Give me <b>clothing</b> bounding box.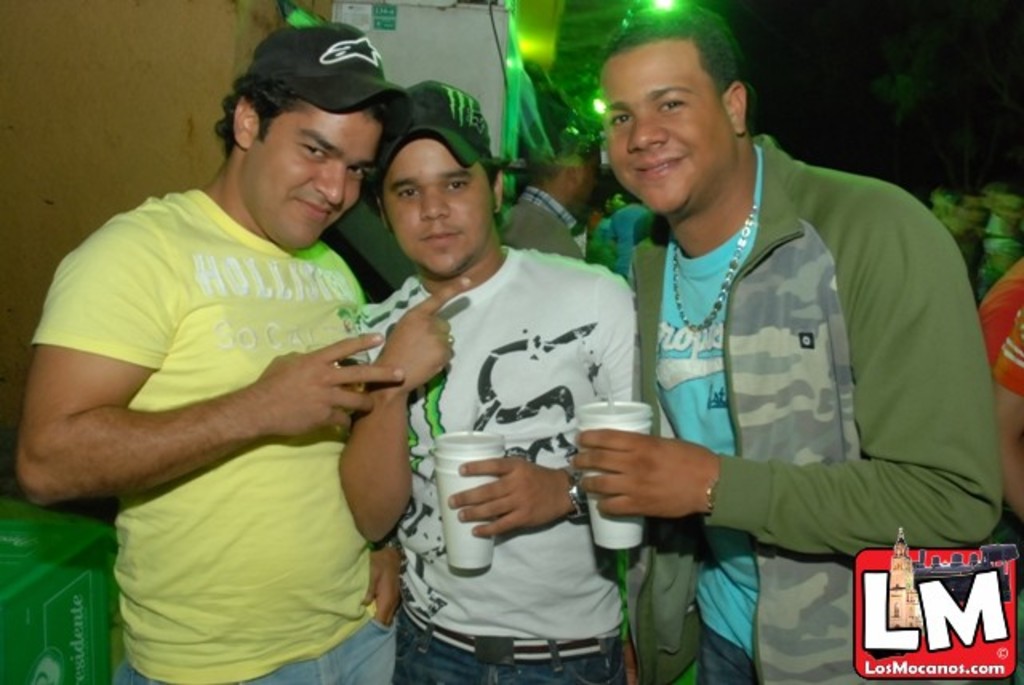
region(506, 187, 587, 262).
